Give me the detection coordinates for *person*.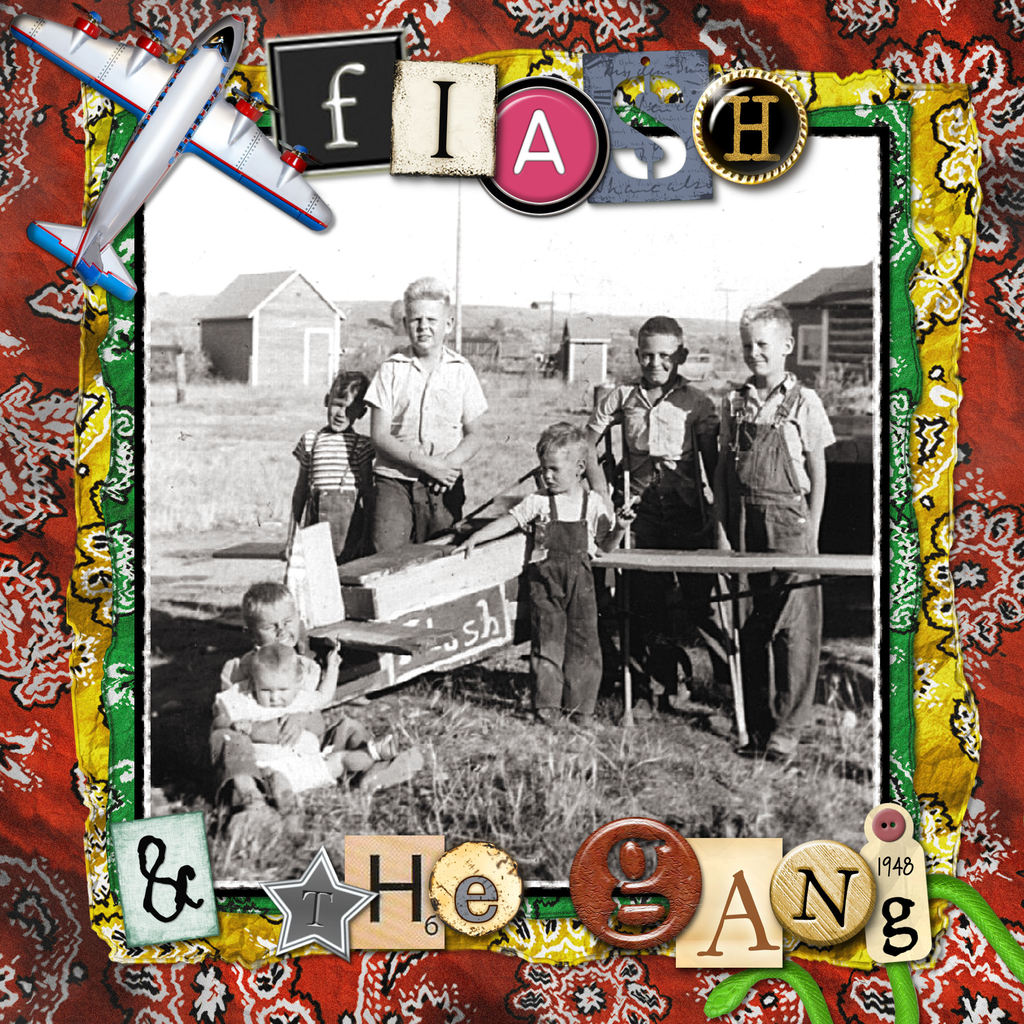
<region>276, 367, 381, 559</region>.
